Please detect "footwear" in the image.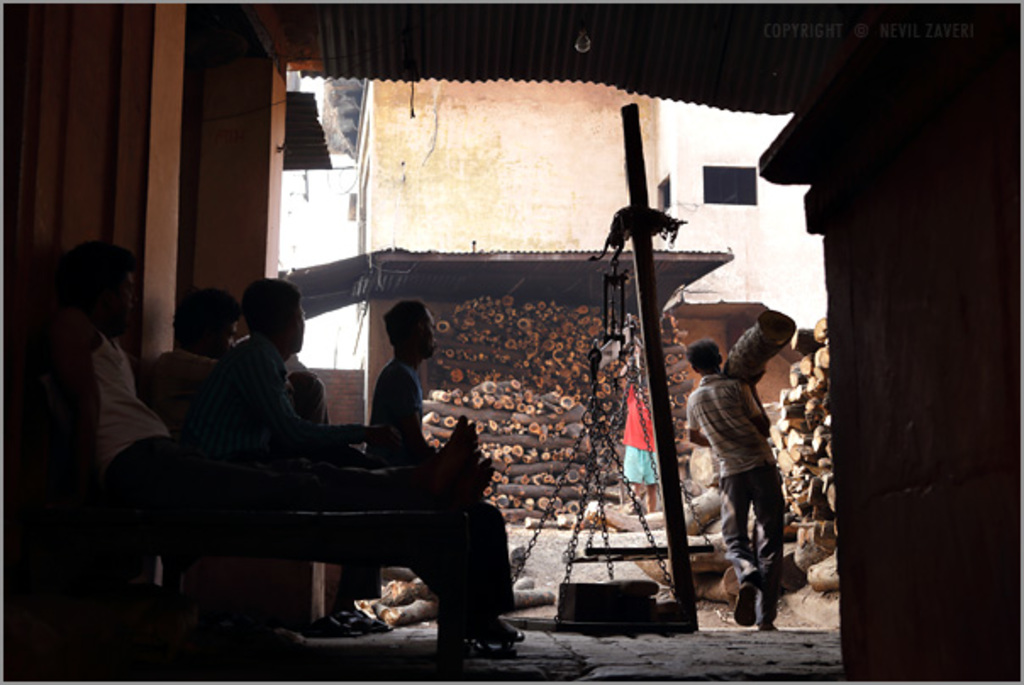
(x1=465, y1=638, x2=519, y2=663).
